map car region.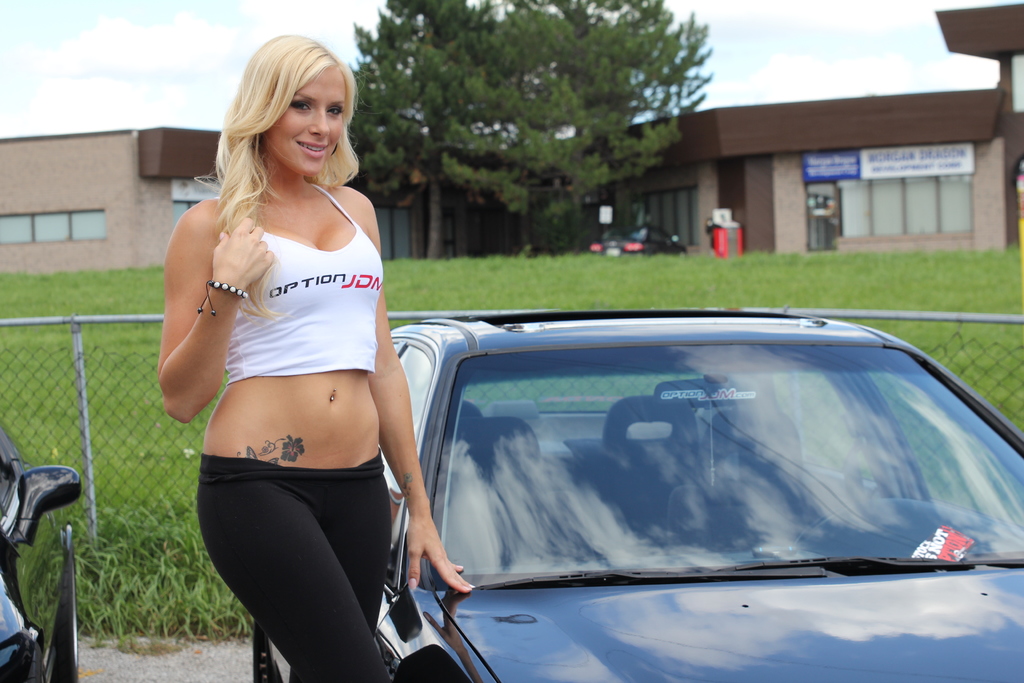
Mapped to left=358, top=305, right=982, bottom=680.
